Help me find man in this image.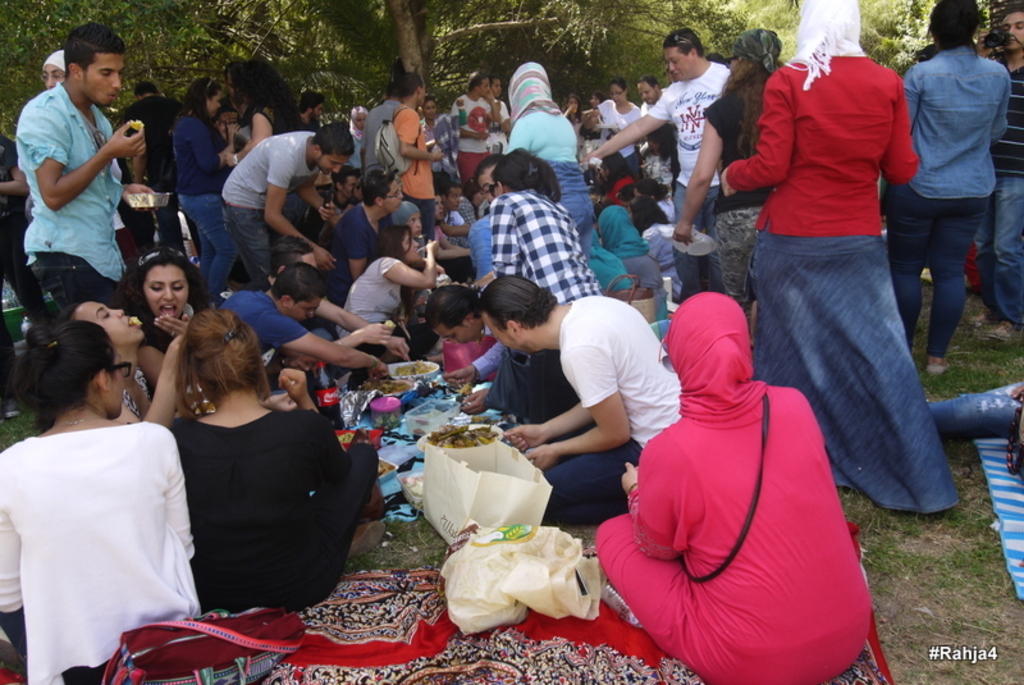
Found it: 977:5:1023:341.
